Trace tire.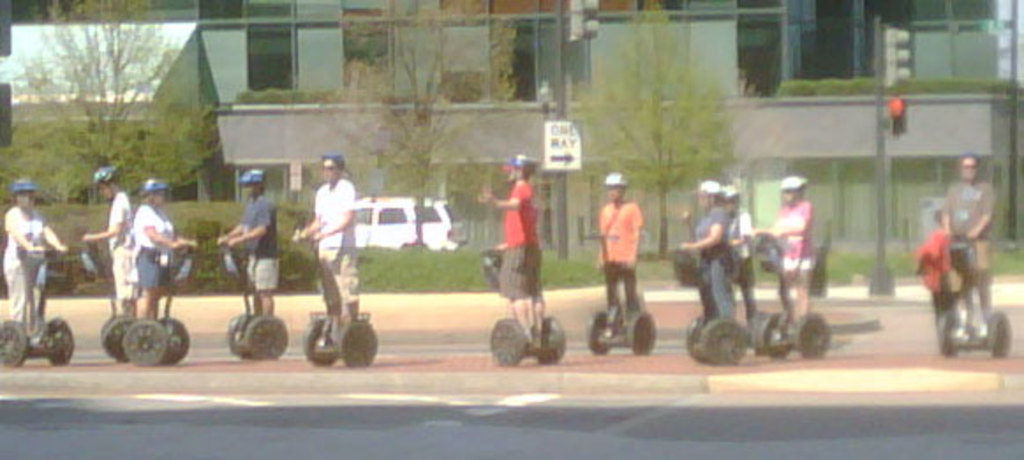
Traced to [x1=247, y1=317, x2=287, y2=360].
